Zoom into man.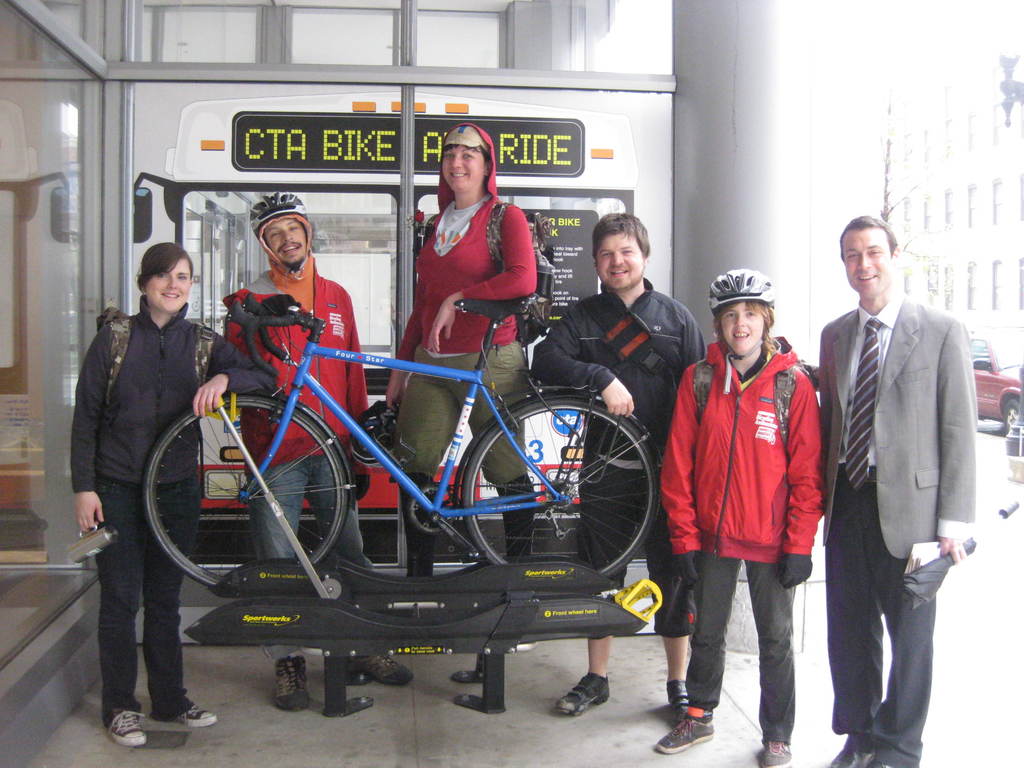
Zoom target: x1=809, y1=211, x2=979, y2=766.
